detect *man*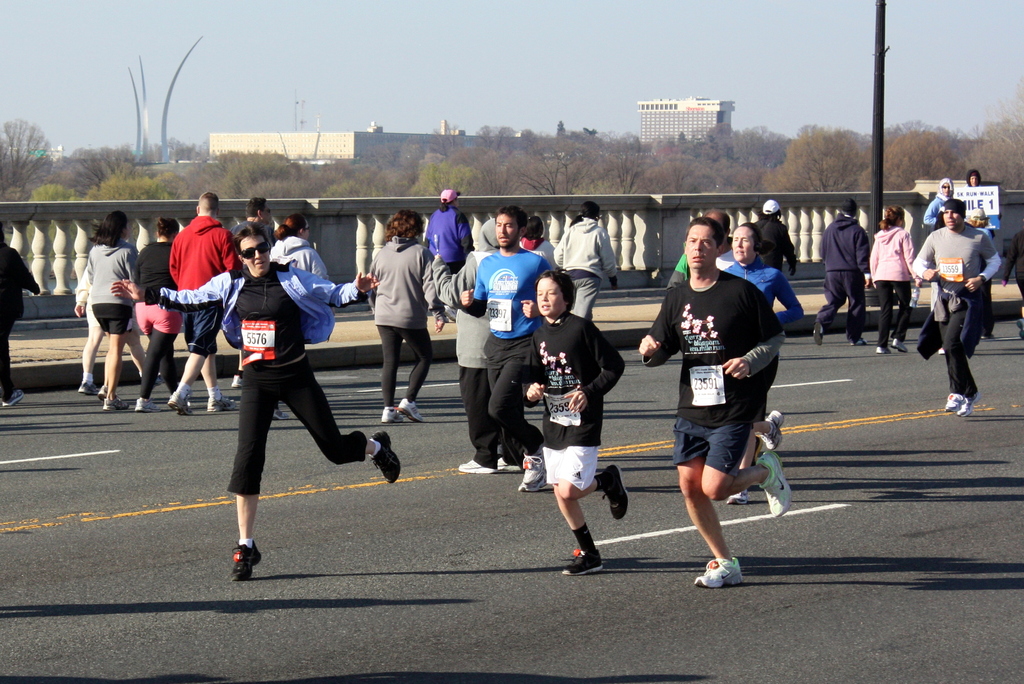
636:215:793:586
